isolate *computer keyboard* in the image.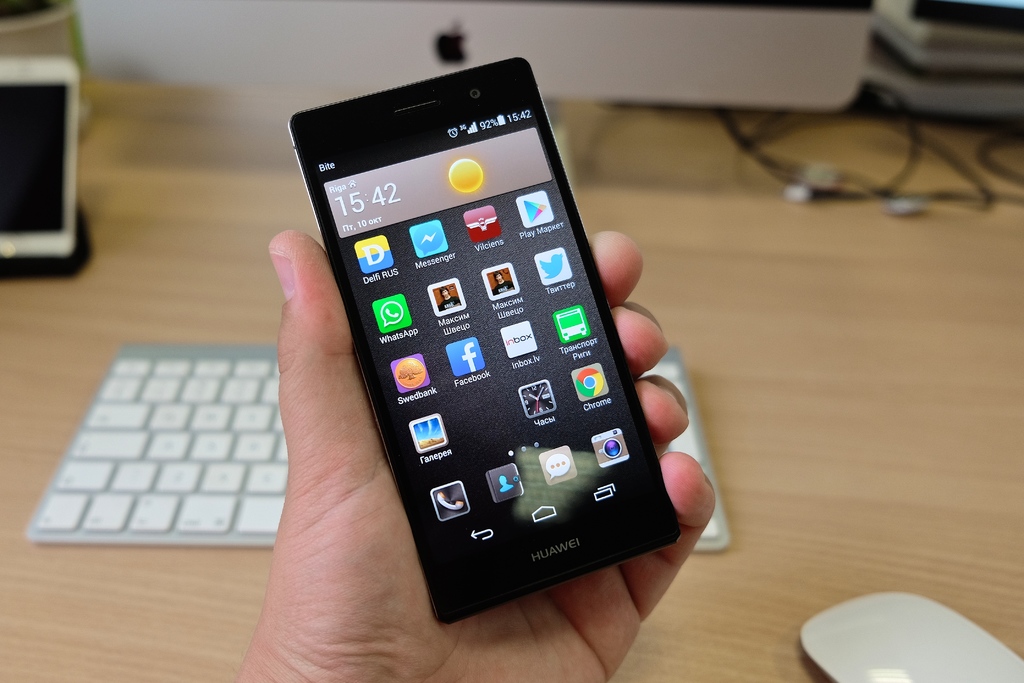
Isolated region: <region>25, 337, 729, 552</region>.
